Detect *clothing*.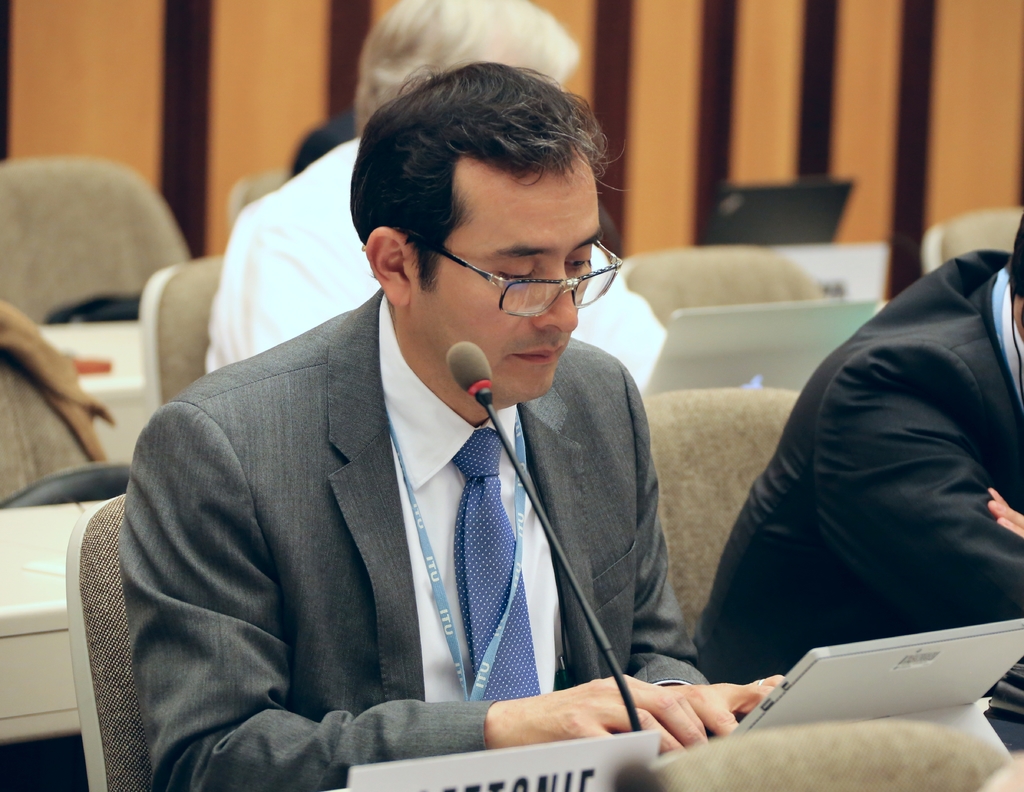
Detected at <box>203,131,668,384</box>.
